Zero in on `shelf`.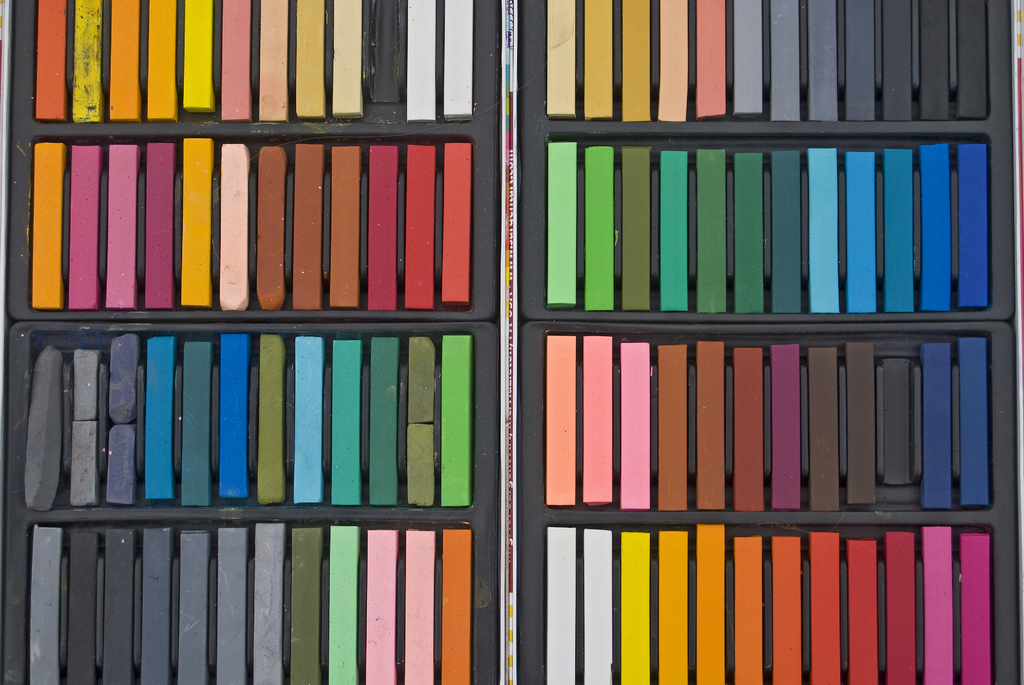
Zeroed in: locate(525, 523, 1004, 684).
